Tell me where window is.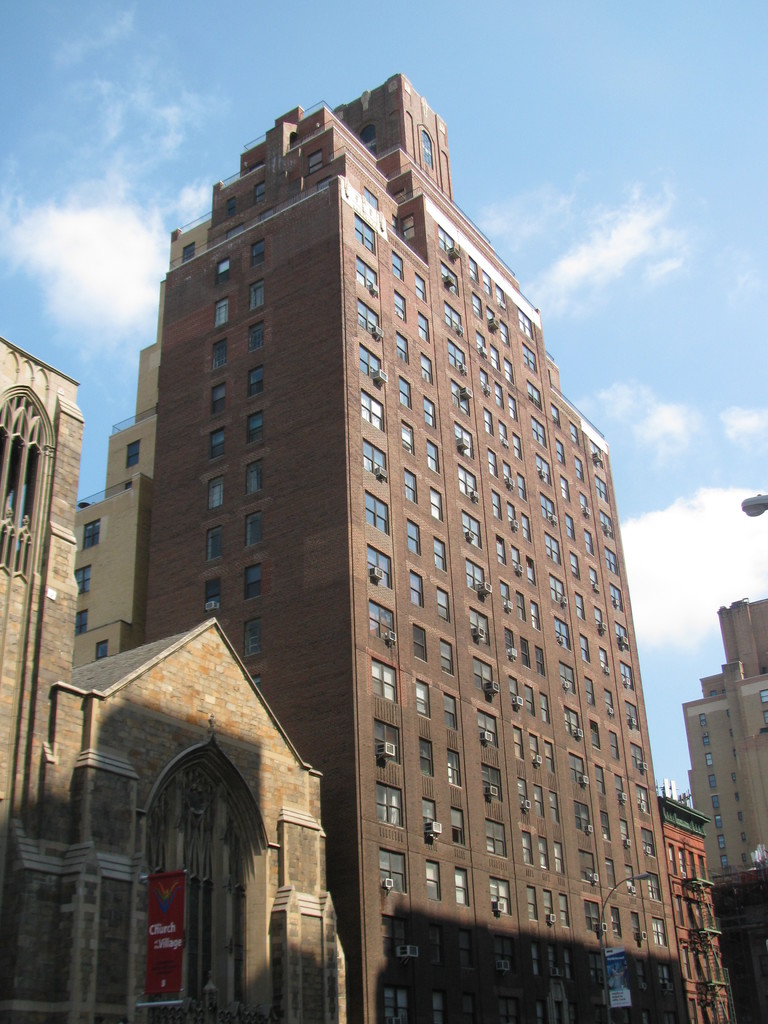
window is at detection(205, 378, 234, 417).
